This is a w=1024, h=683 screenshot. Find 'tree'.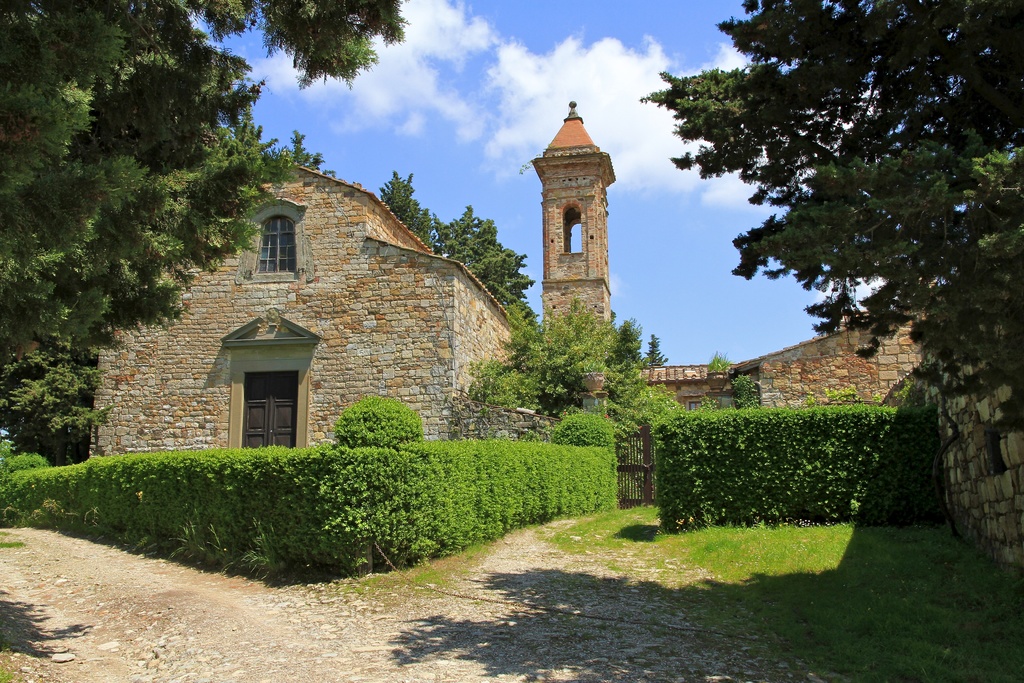
Bounding box: (465, 295, 616, 415).
